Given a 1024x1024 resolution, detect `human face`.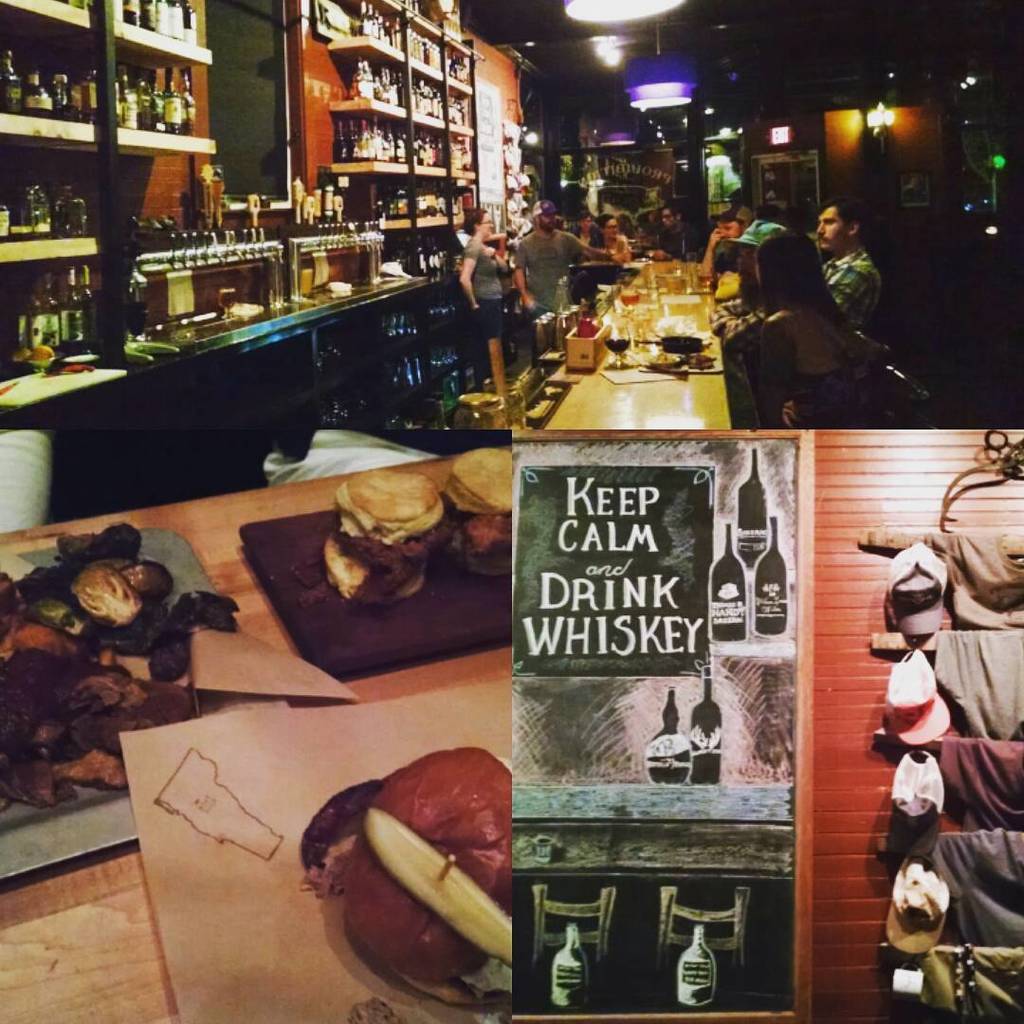
box=[578, 218, 593, 229].
